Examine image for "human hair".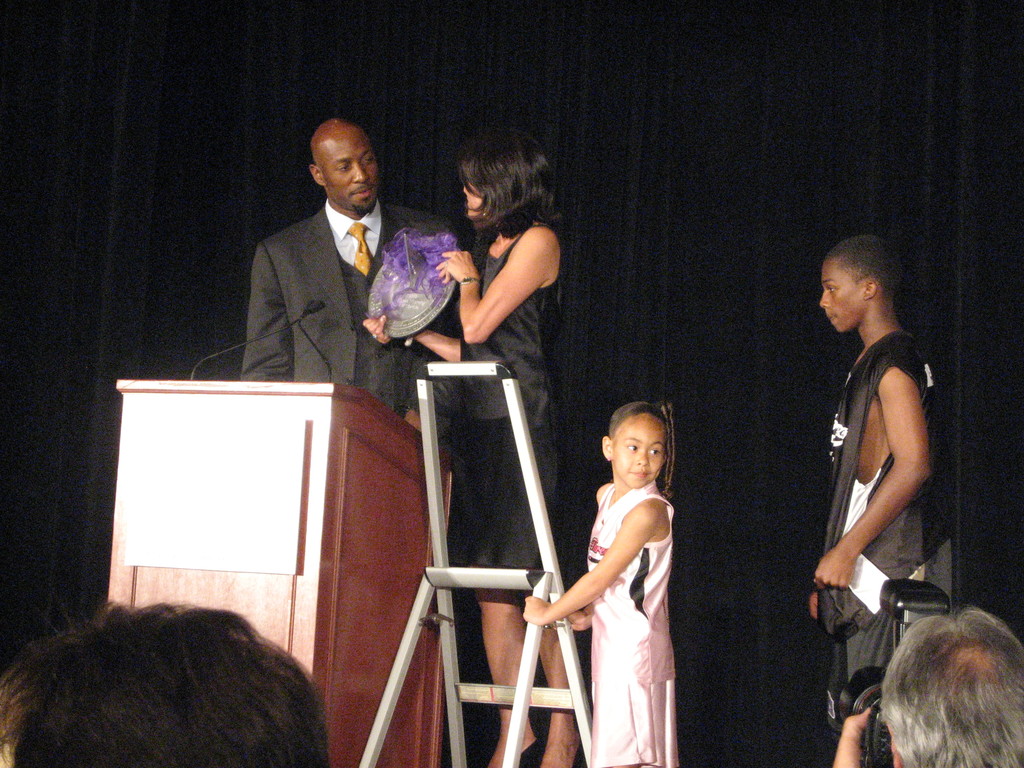
Examination result: 0,611,345,767.
